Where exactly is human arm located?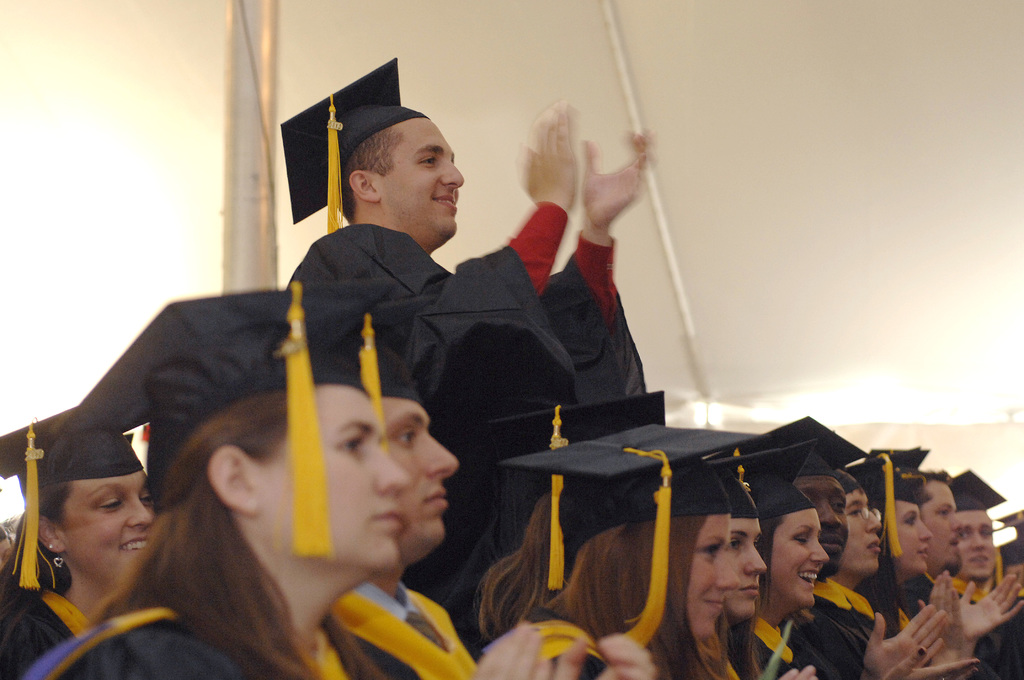
Its bounding box is [960,571,1023,642].
